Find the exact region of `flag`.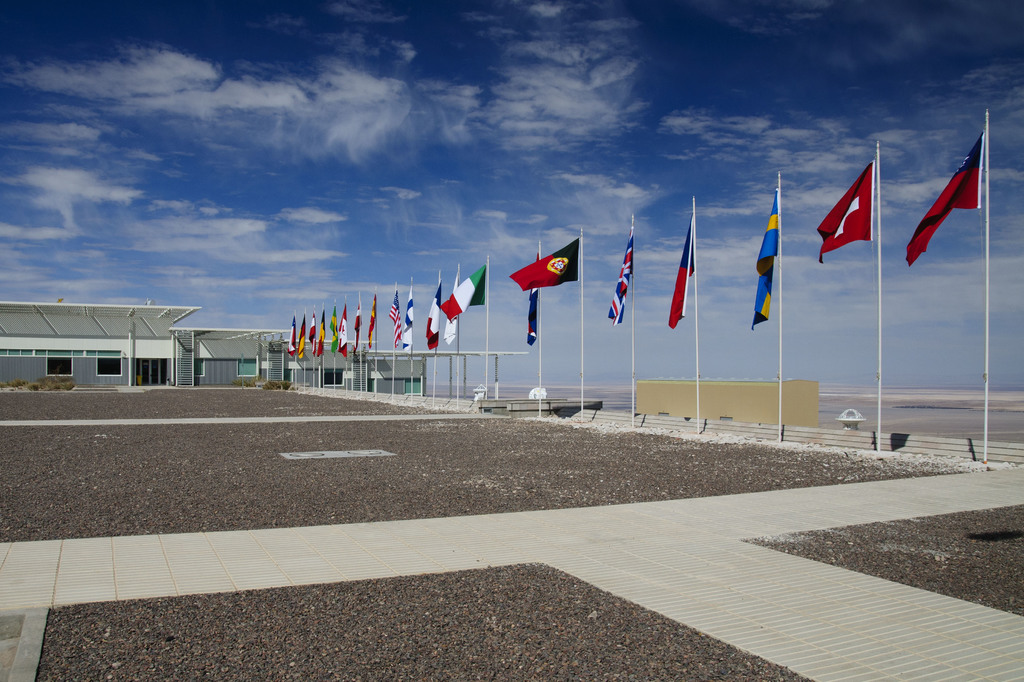
Exact region: box(445, 266, 465, 351).
